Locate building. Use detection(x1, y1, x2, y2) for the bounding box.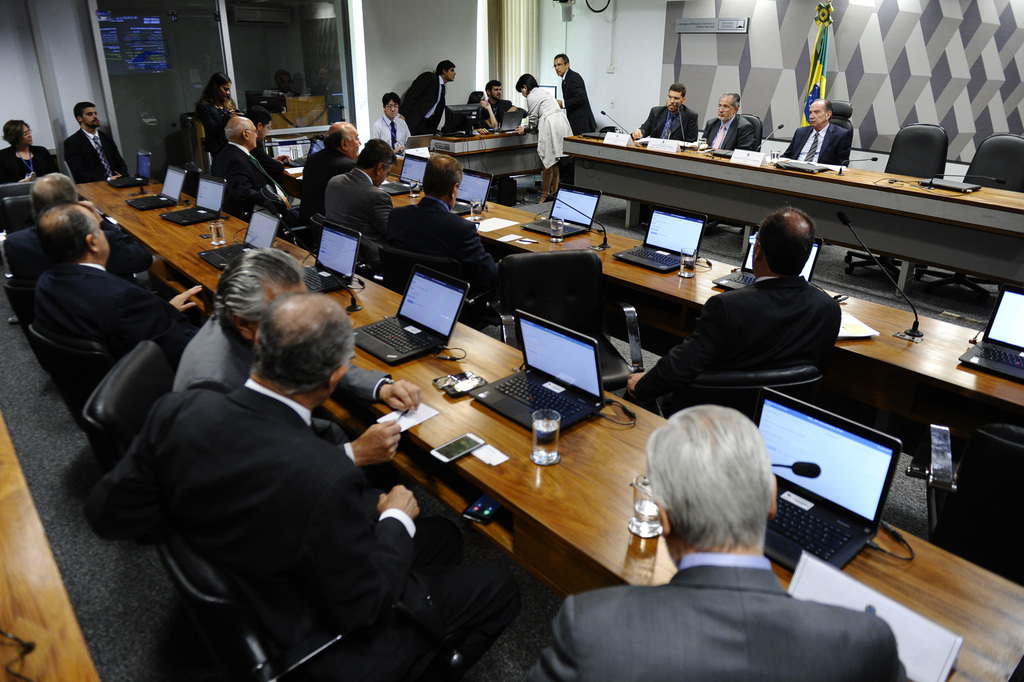
detection(0, 0, 1023, 681).
